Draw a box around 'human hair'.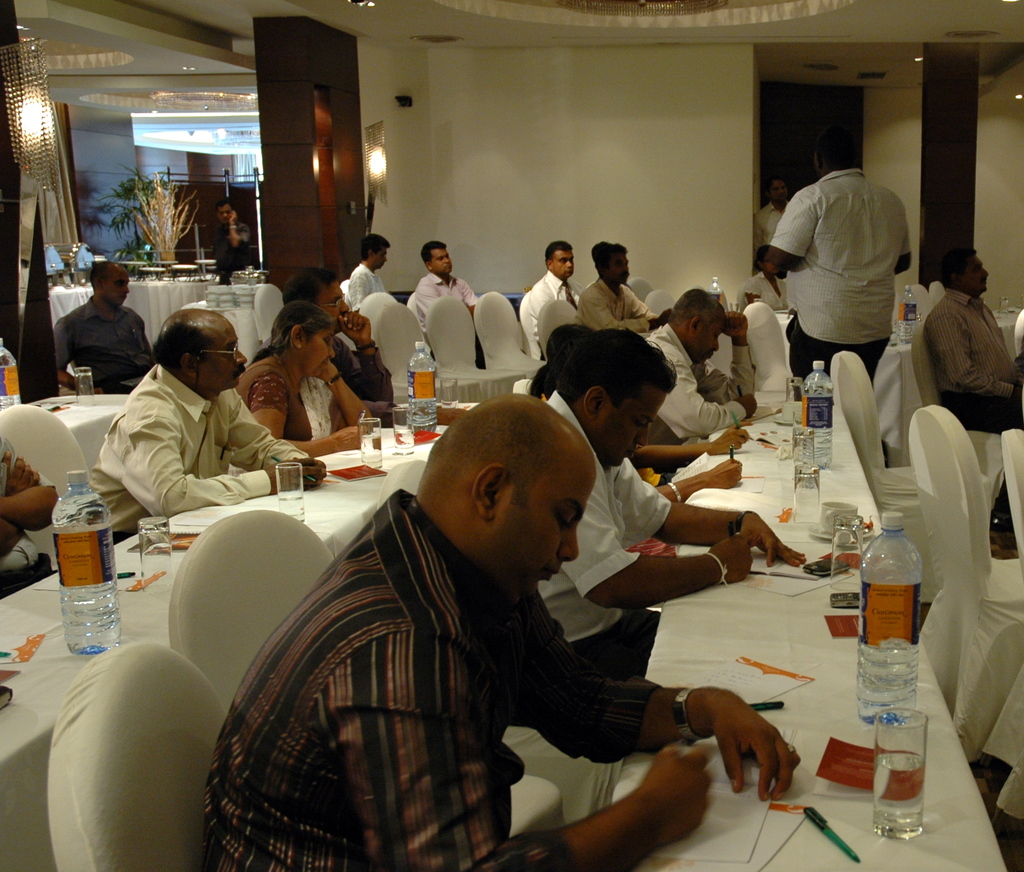
246:300:330:369.
